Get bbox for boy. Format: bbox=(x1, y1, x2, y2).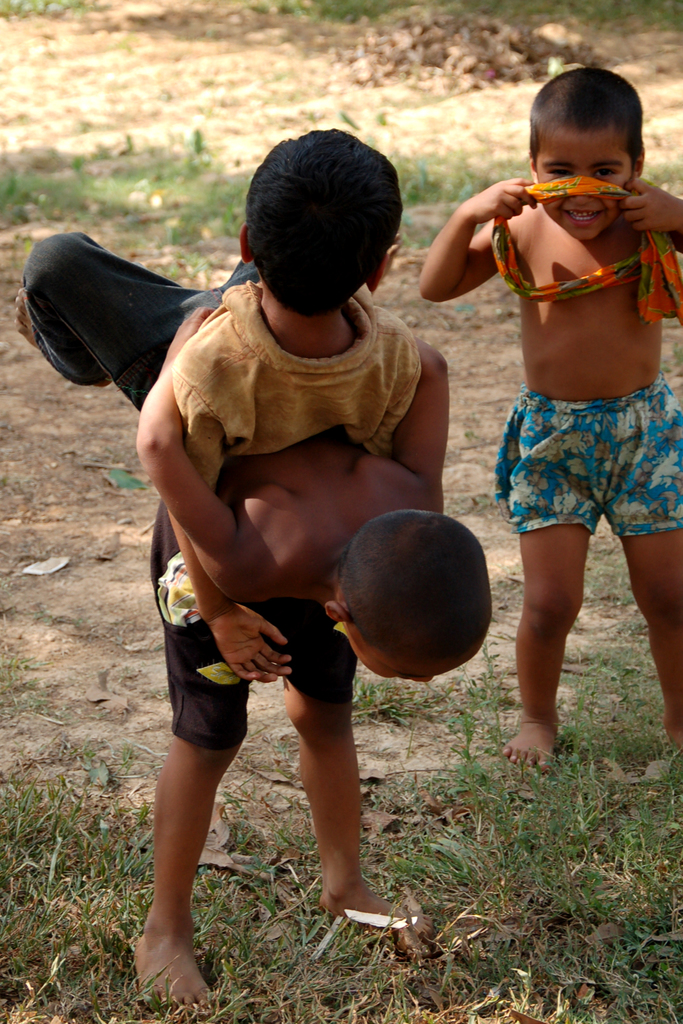
bbox=(0, 124, 459, 644).
